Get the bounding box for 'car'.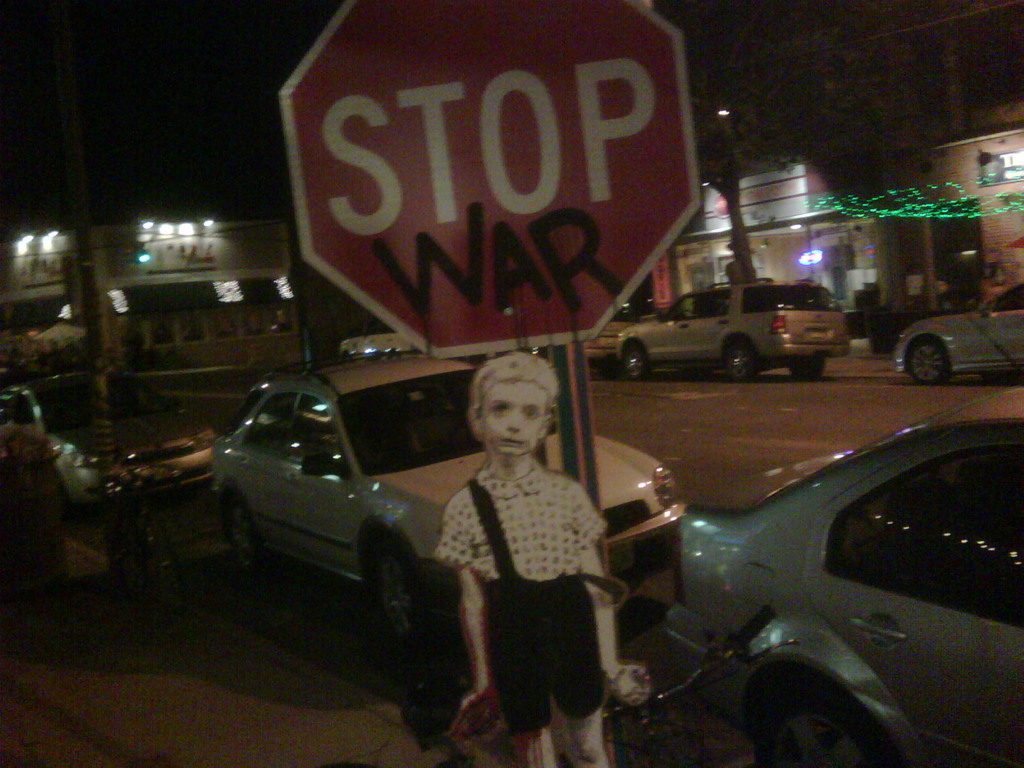
detection(211, 348, 687, 648).
